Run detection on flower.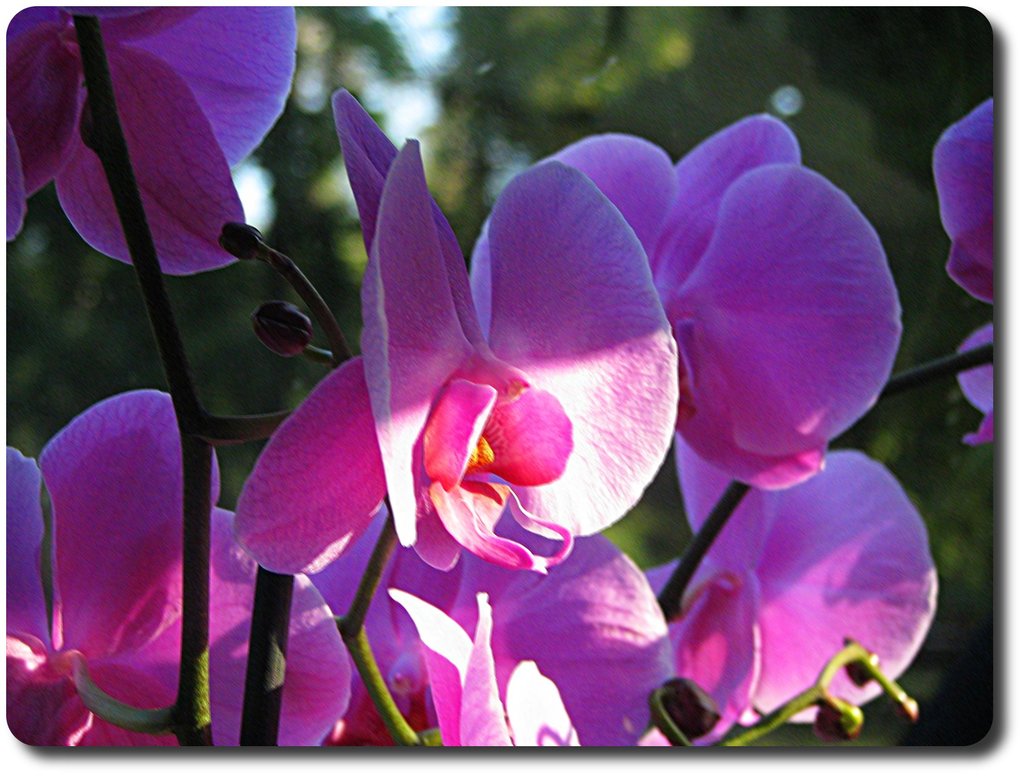
Result: rect(7, 387, 355, 753).
